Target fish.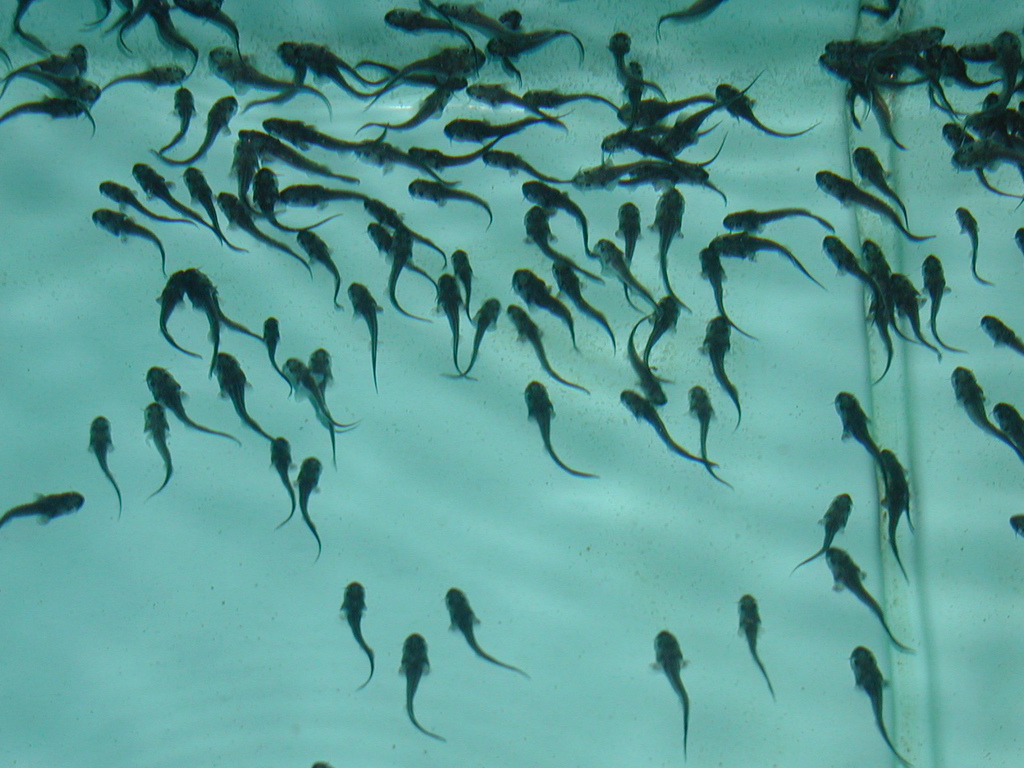
Target region: 698,311,740,420.
